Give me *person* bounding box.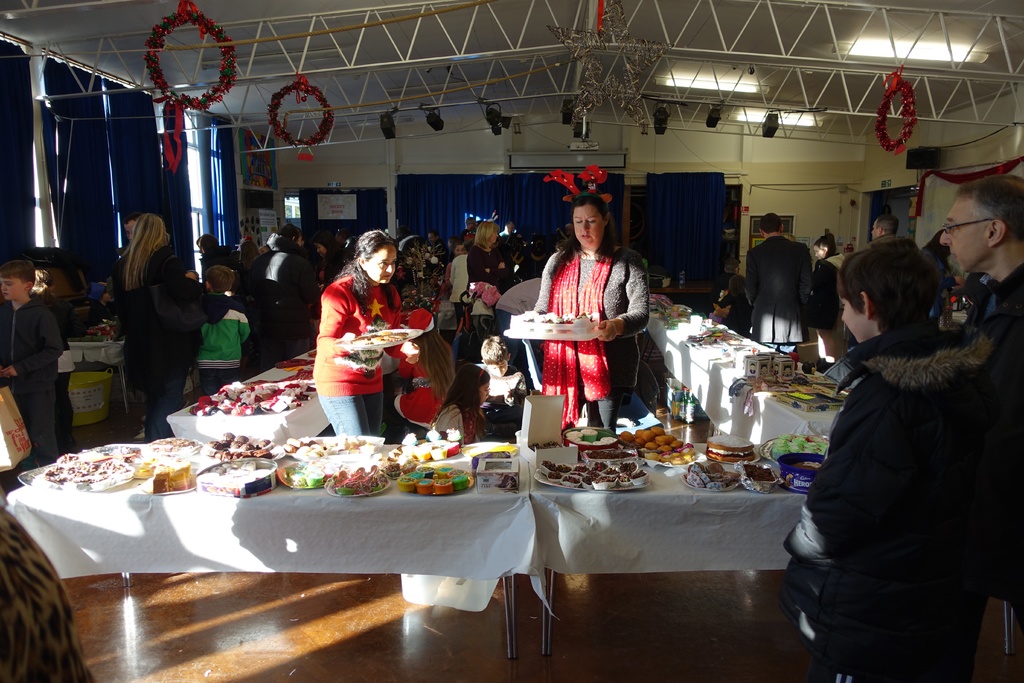
[532,193,647,444].
